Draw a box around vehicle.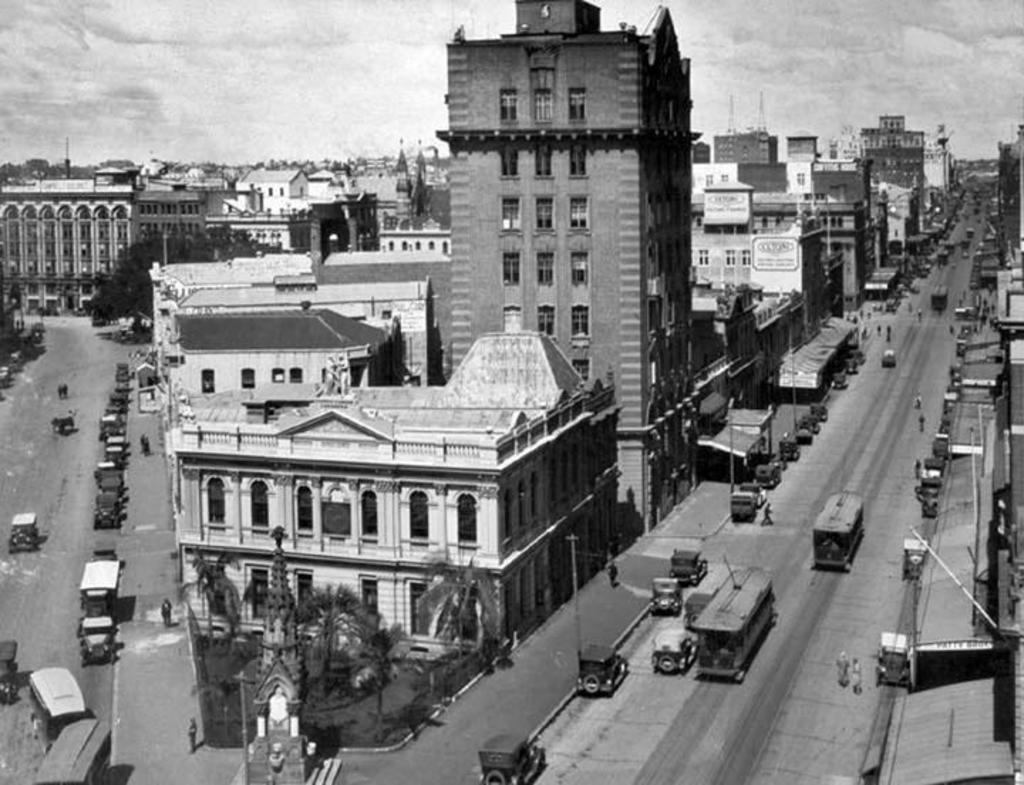
963/226/974/239.
